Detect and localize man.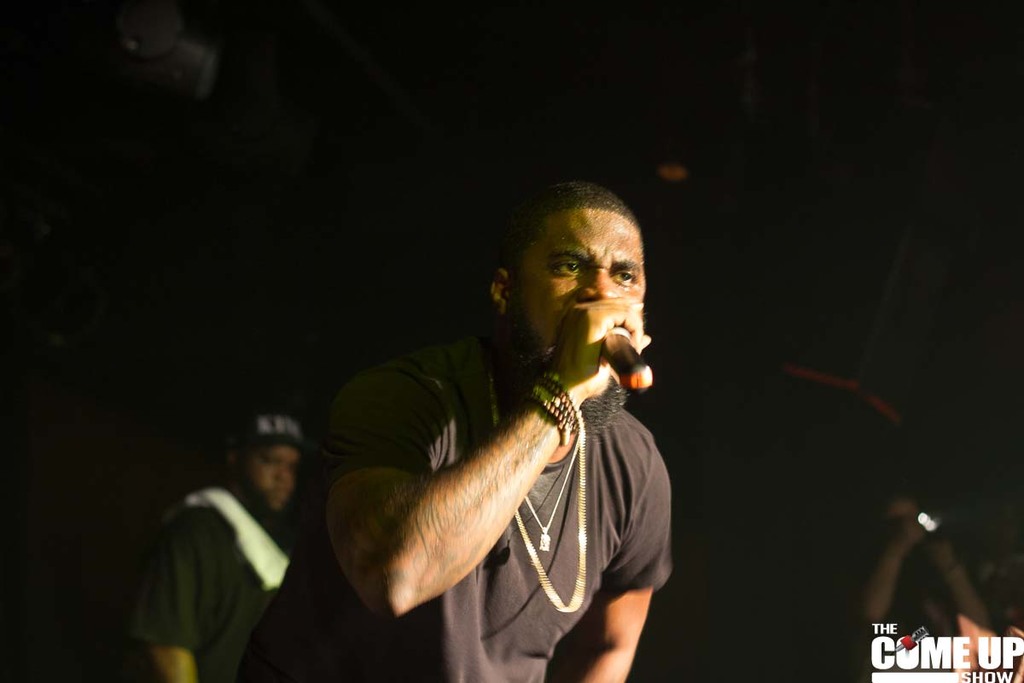
Localized at (left=236, top=184, right=672, bottom=682).
